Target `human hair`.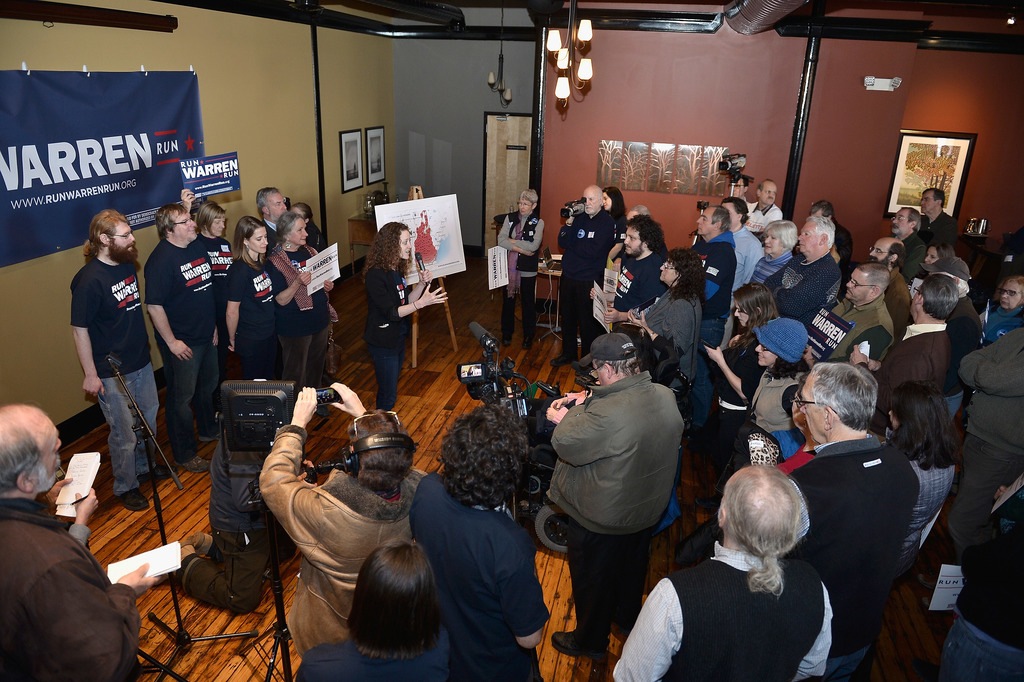
Target region: BBox(722, 193, 751, 225).
